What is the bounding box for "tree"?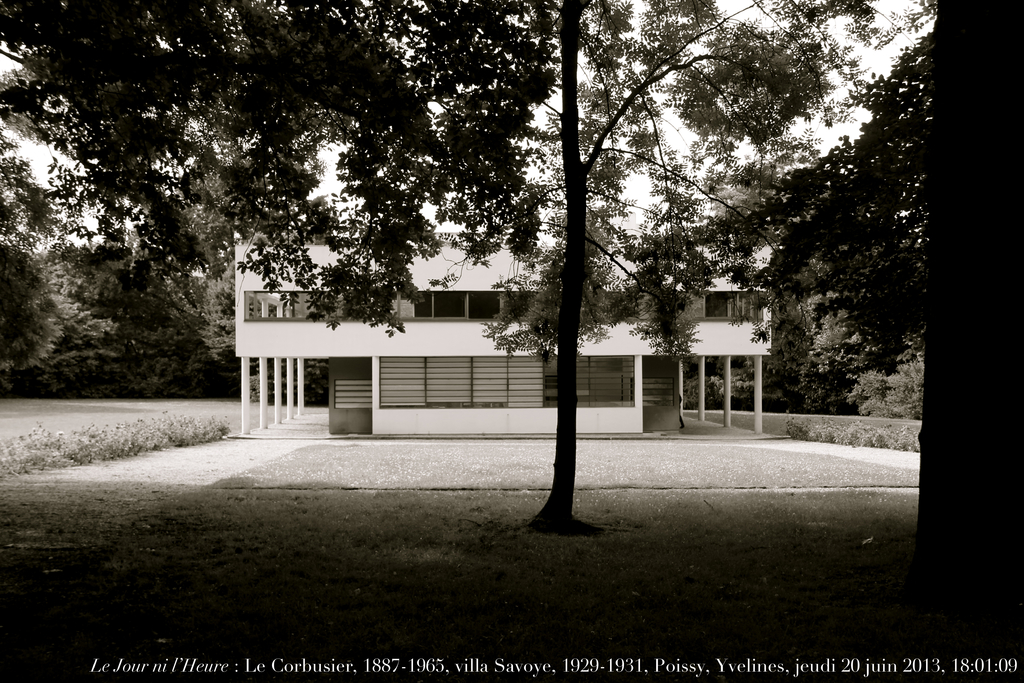
x1=767, y1=158, x2=863, y2=413.
